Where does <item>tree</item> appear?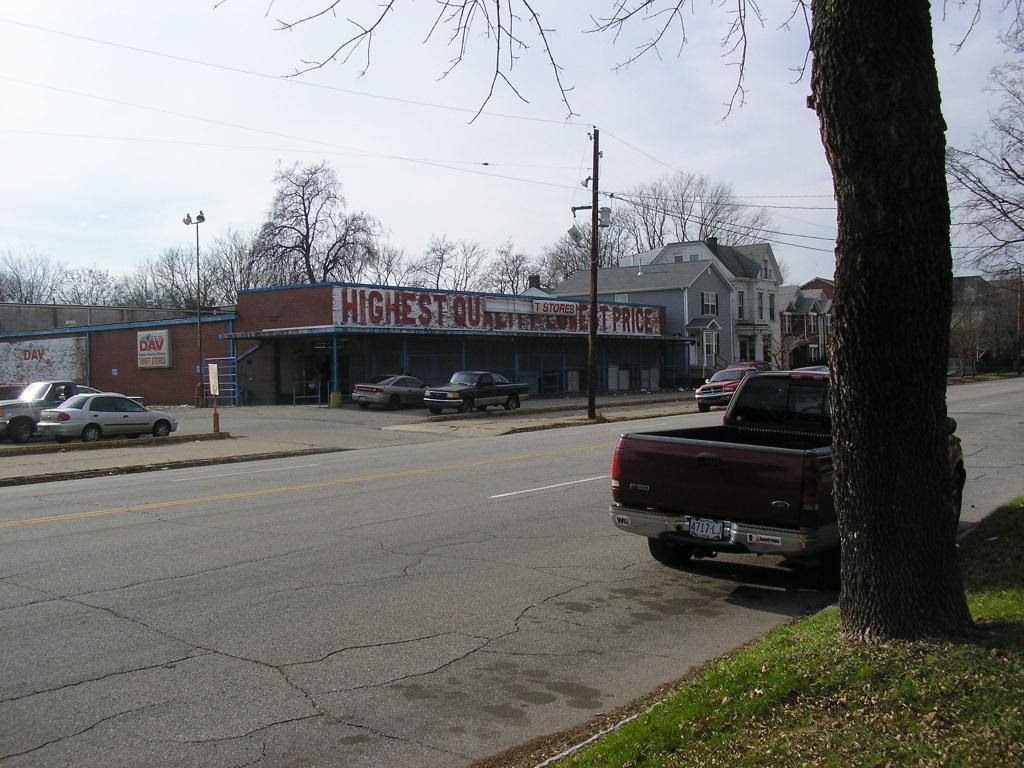
Appears at <region>220, 0, 970, 637</region>.
